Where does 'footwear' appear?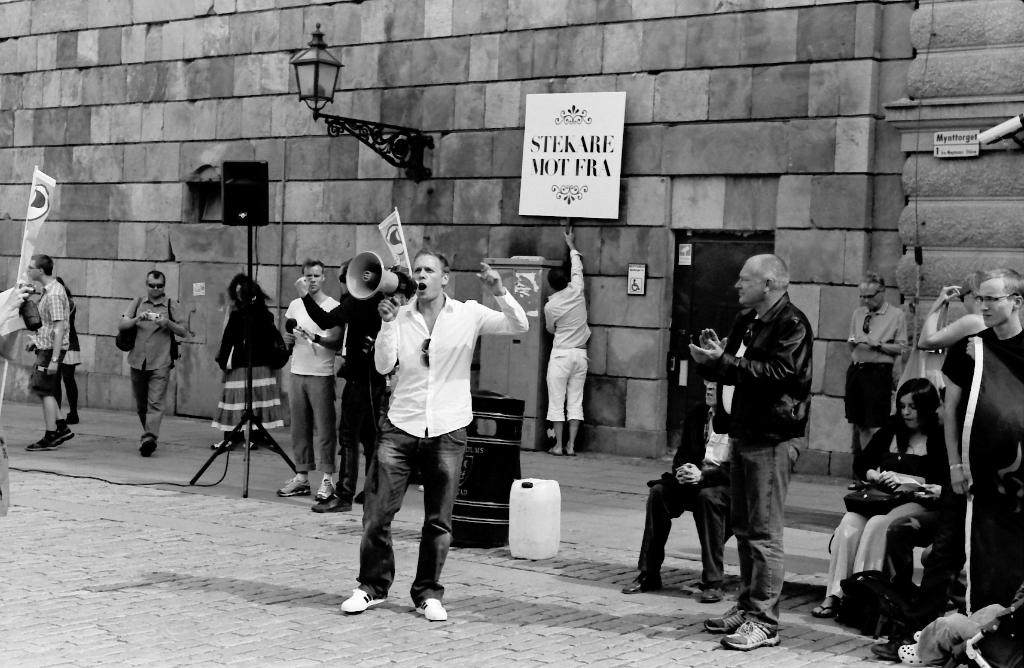
Appears at x1=339 y1=590 x2=385 y2=616.
